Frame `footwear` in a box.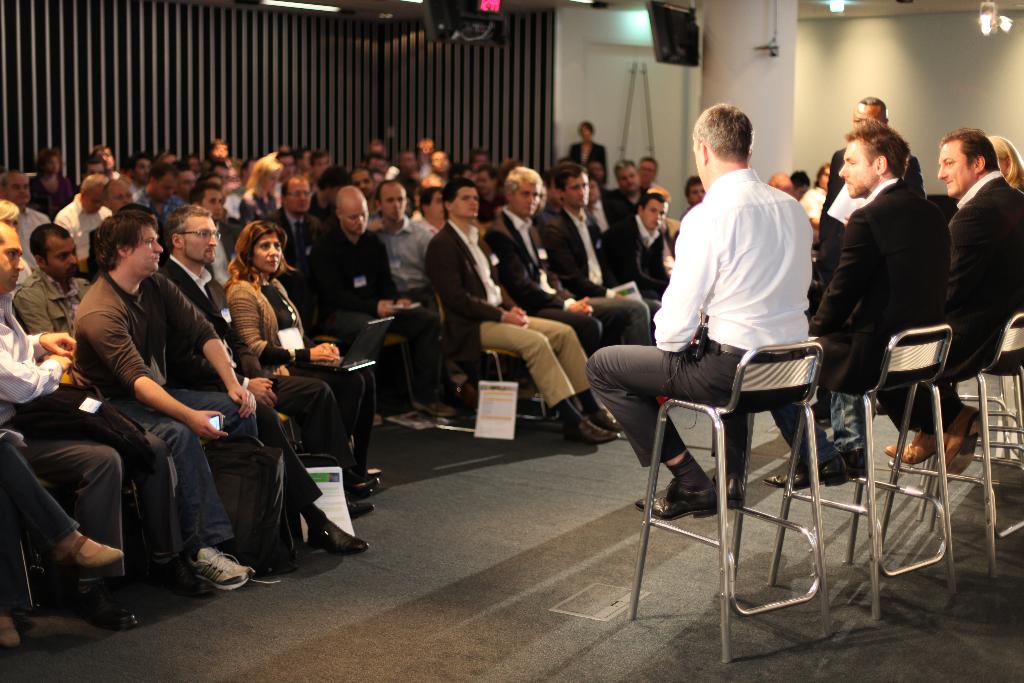
rect(841, 450, 866, 480).
